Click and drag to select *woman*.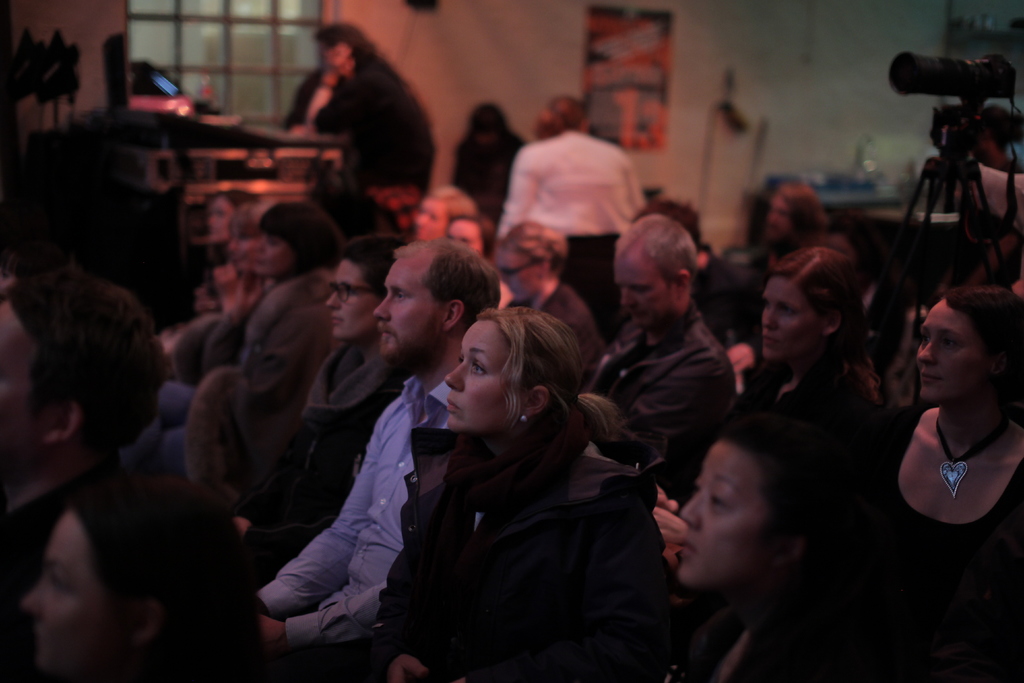
Selection: (x1=222, y1=226, x2=396, y2=588).
